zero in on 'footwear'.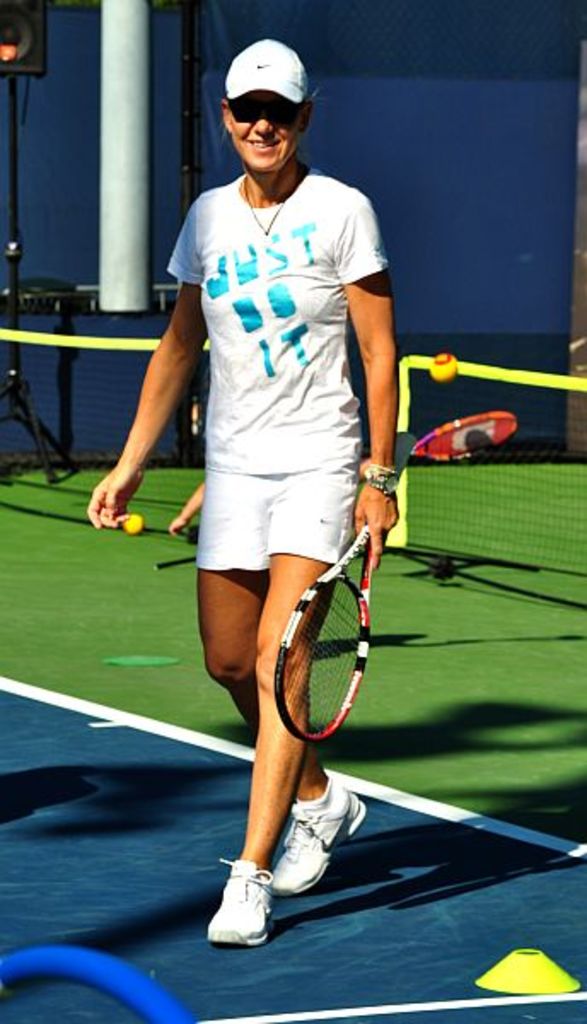
Zeroed in: <bbox>208, 867, 275, 945</bbox>.
